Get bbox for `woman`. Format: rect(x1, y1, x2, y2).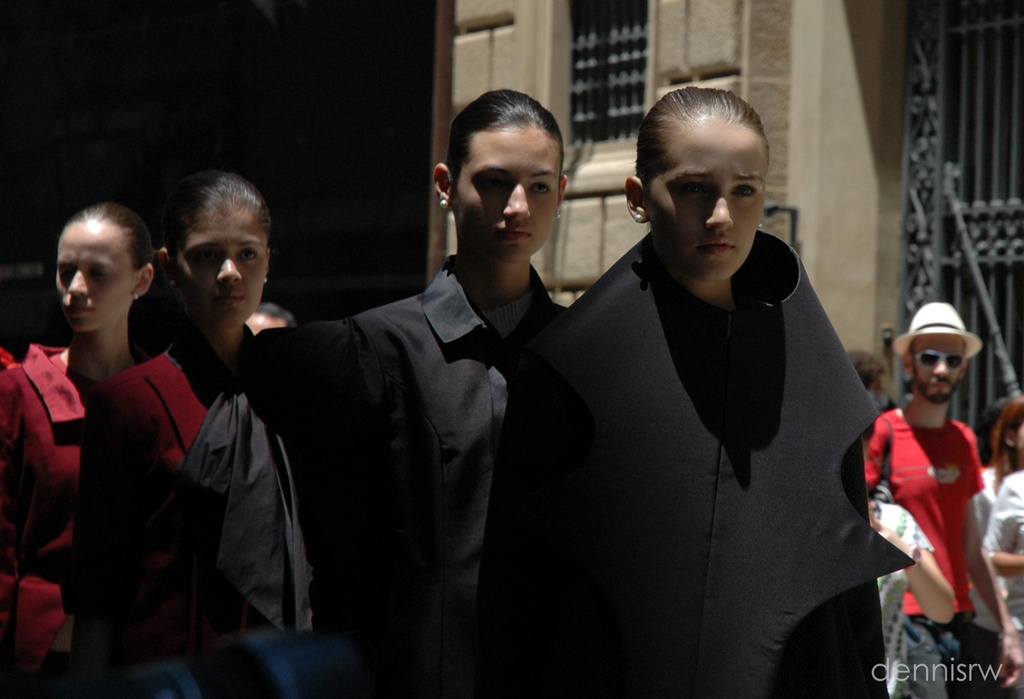
rect(0, 202, 157, 698).
